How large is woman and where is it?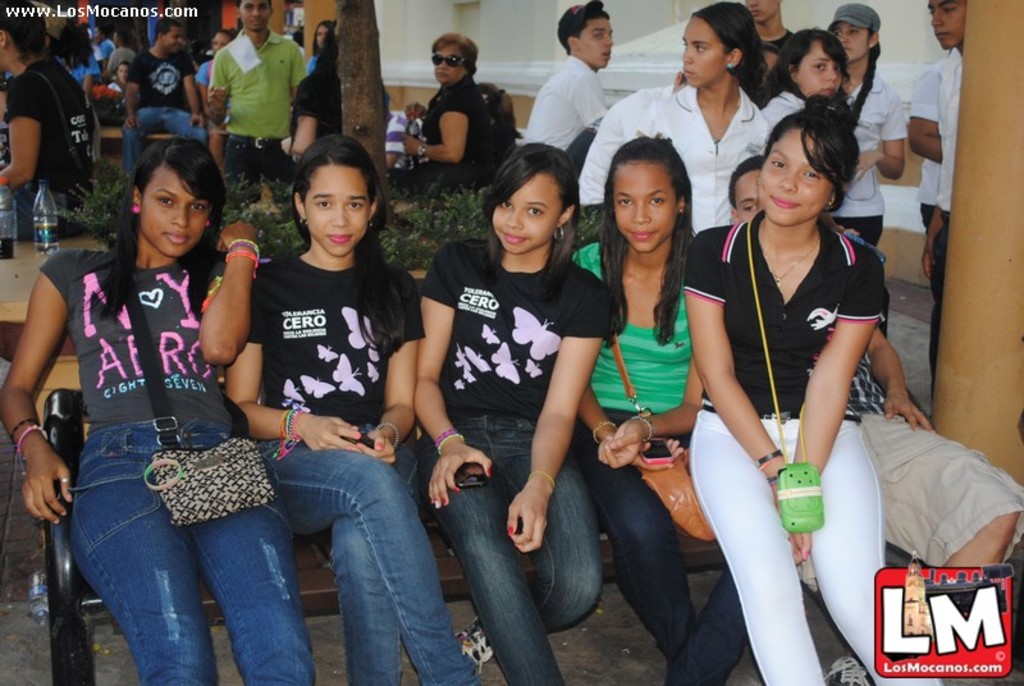
Bounding box: box=[634, 0, 776, 241].
